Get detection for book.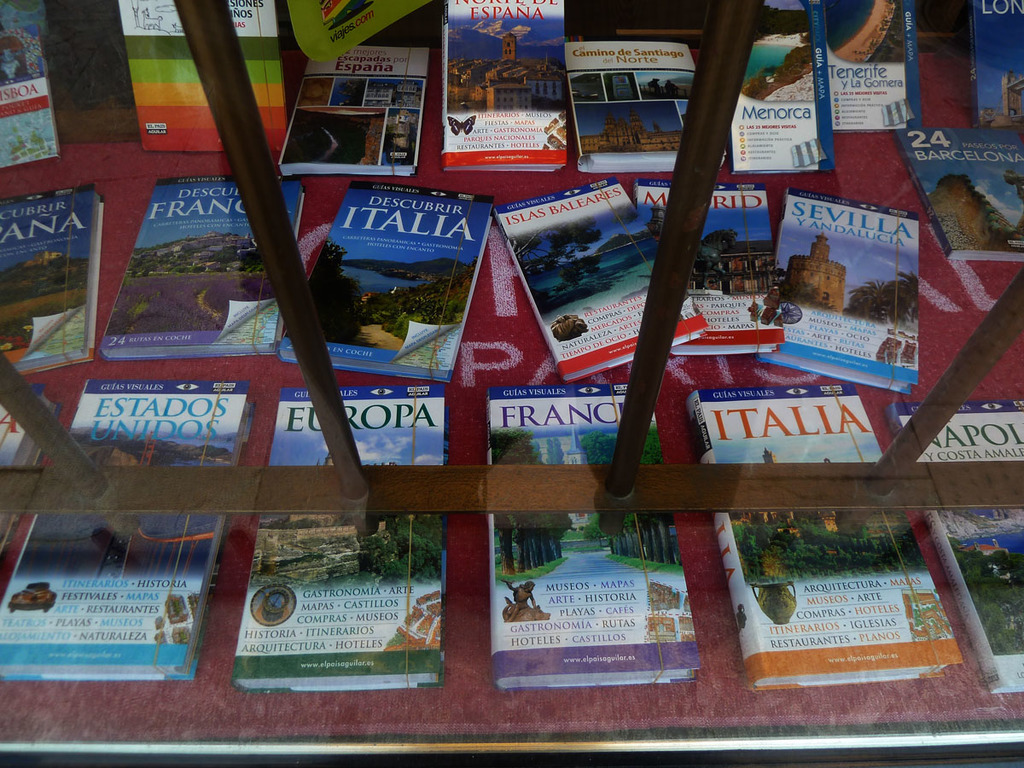
Detection: (left=279, top=177, right=498, bottom=387).
